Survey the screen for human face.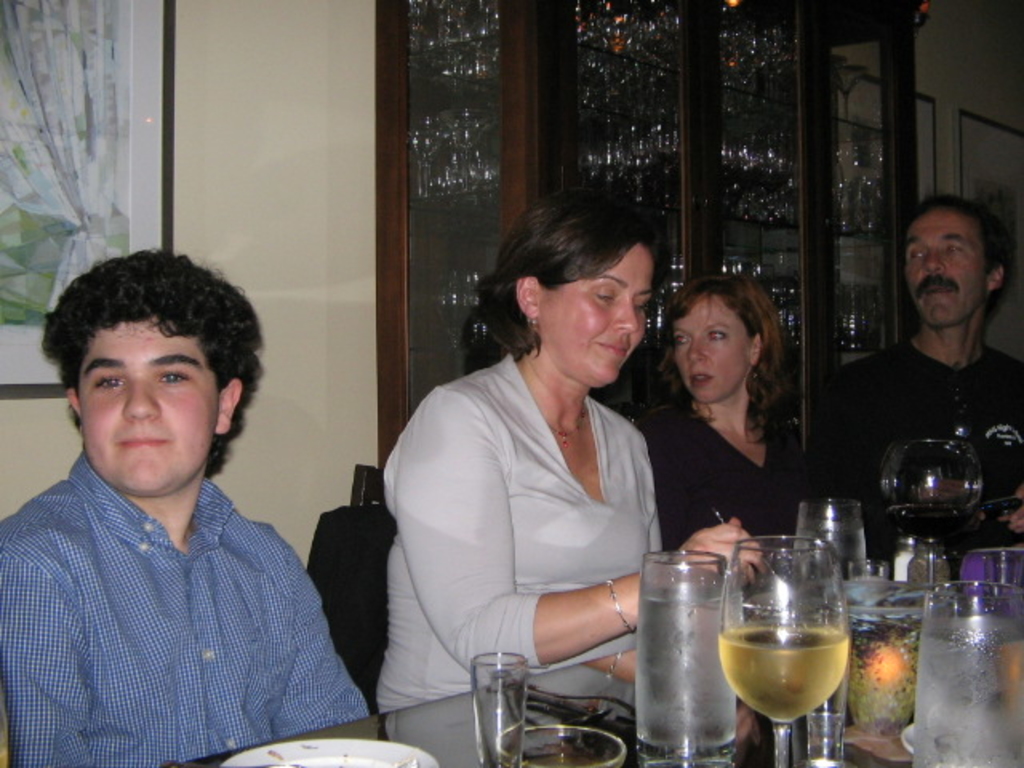
Survey found: 674:296:752:406.
